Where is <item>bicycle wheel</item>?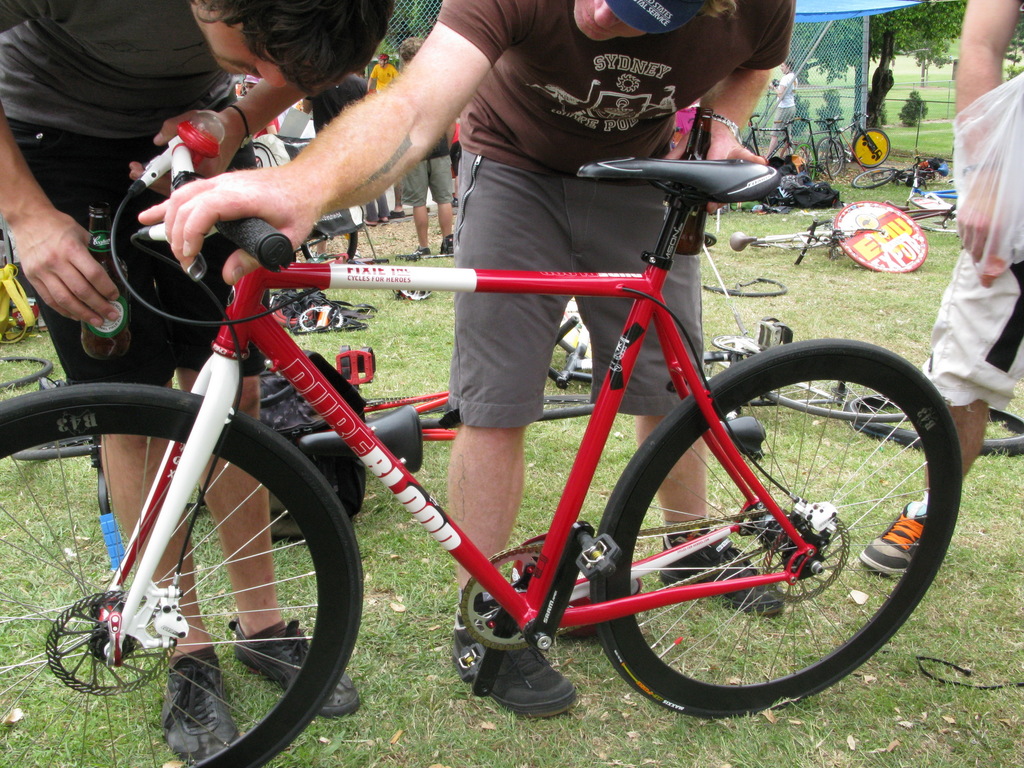
x1=850, y1=161, x2=891, y2=192.
